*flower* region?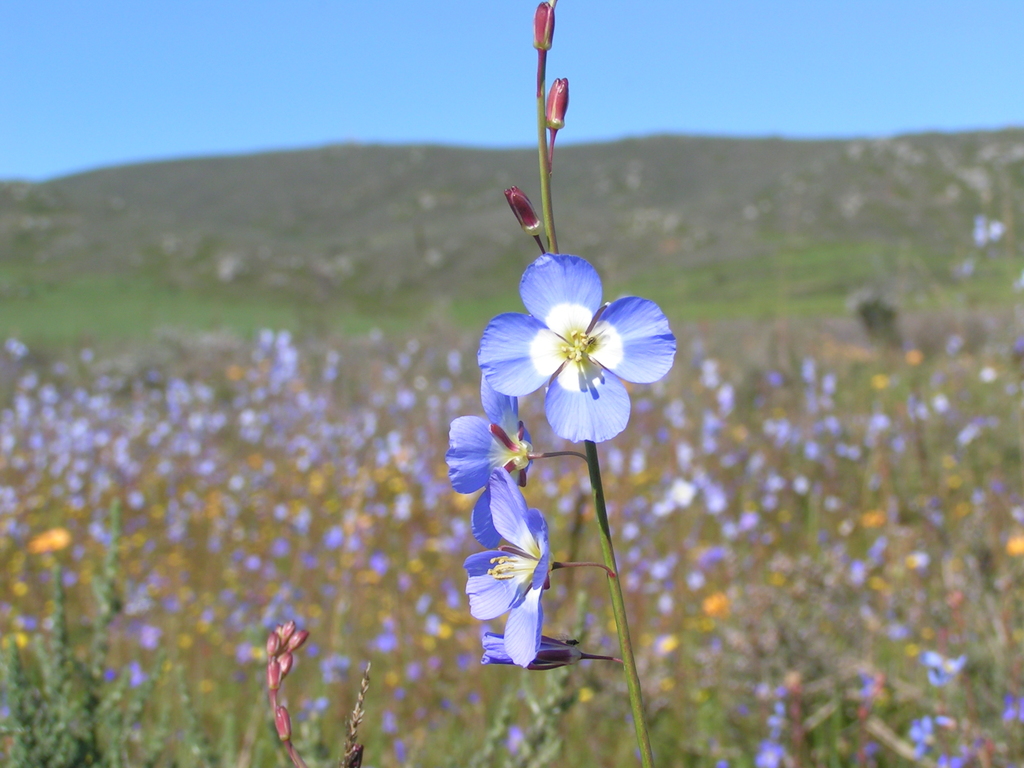
bbox=[481, 636, 580, 666]
